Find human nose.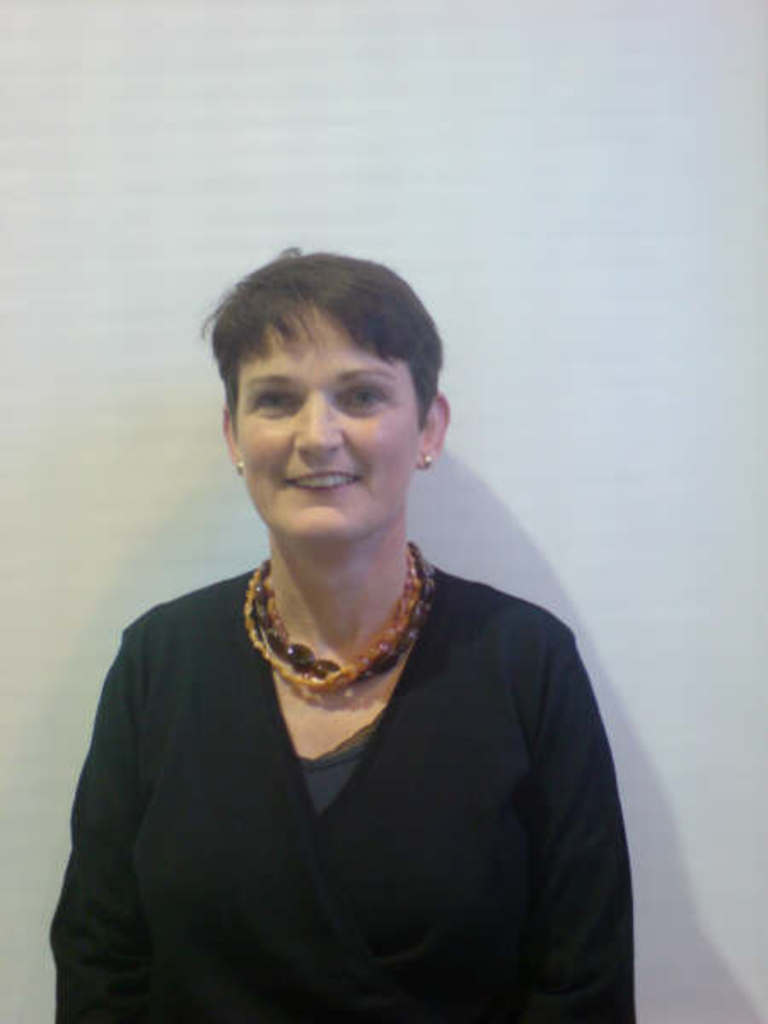
Rect(292, 398, 346, 457).
